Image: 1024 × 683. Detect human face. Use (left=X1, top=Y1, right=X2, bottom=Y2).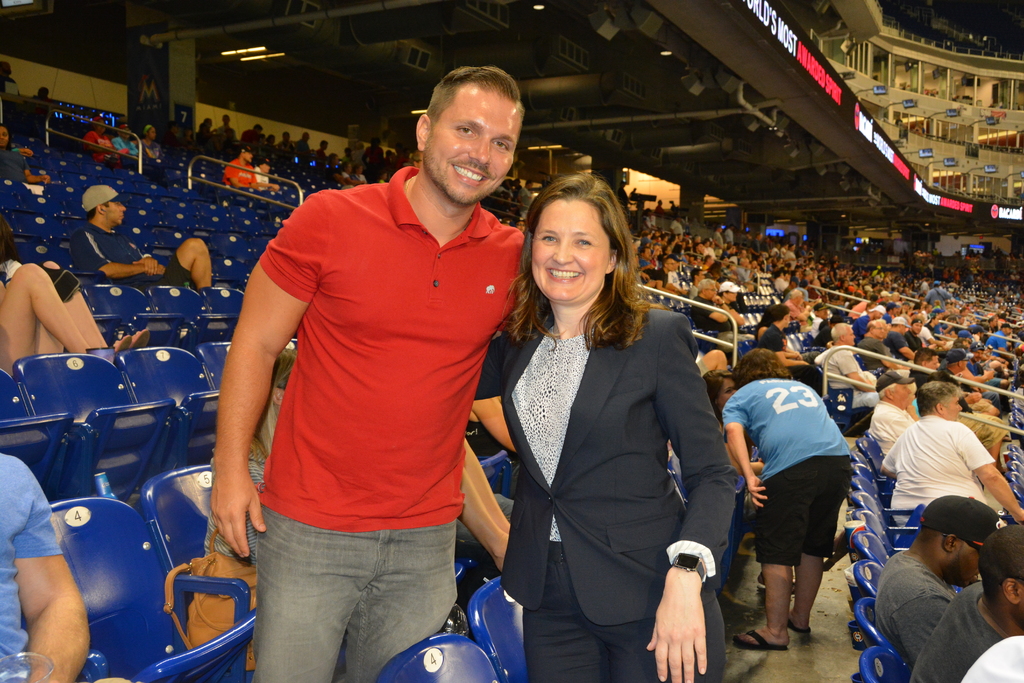
(left=716, top=382, right=740, bottom=409).
